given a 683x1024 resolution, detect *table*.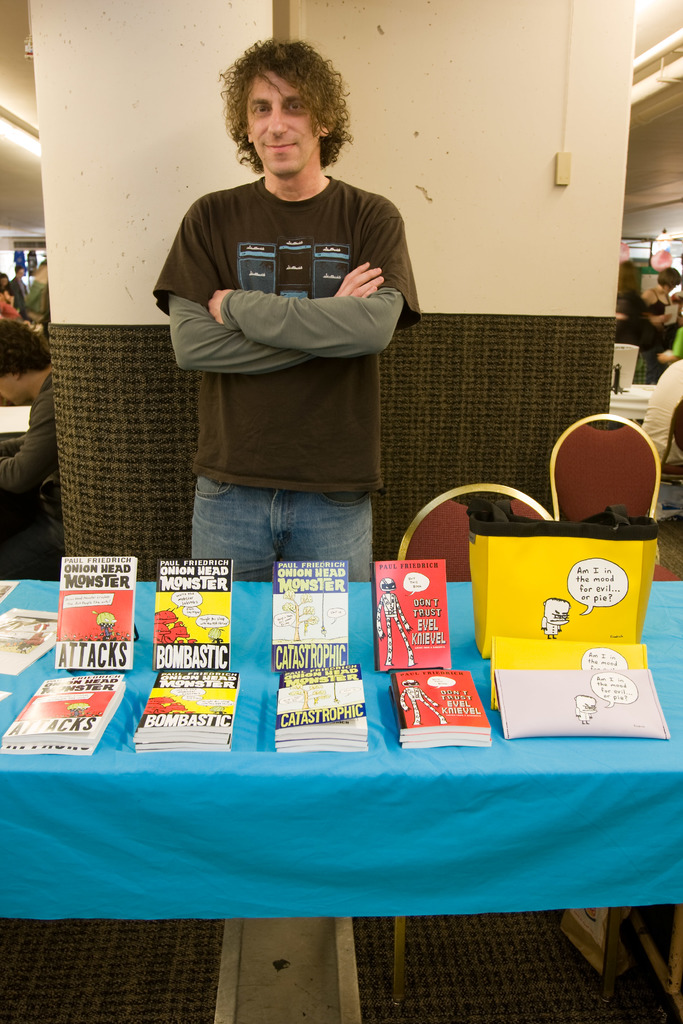
[0, 570, 682, 1023].
